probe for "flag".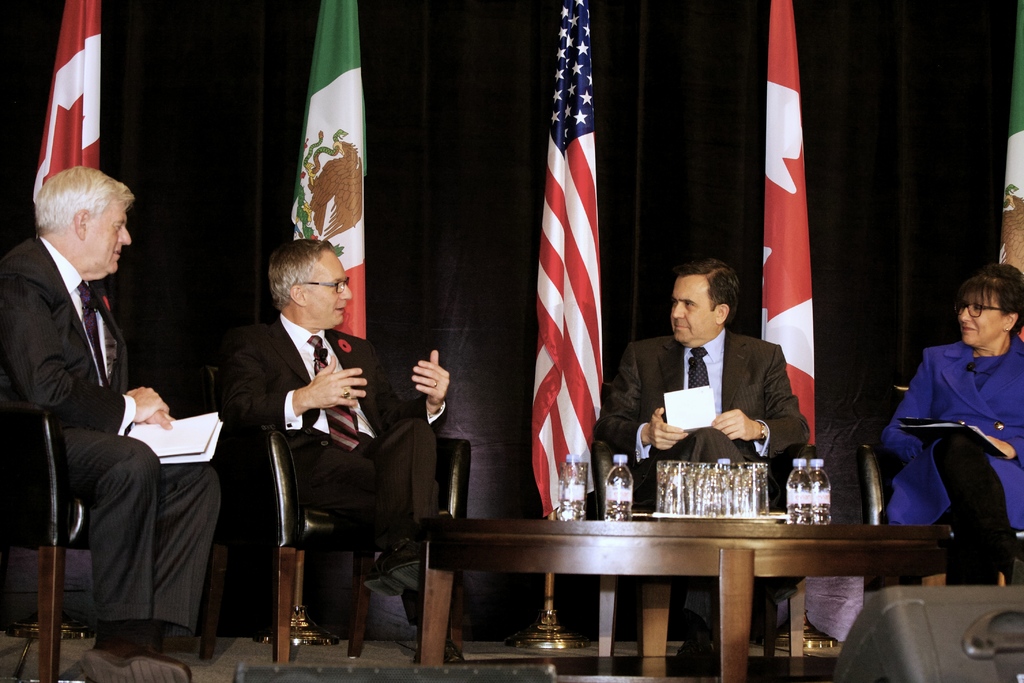
Probe result: (756, 0, 823, 457).
